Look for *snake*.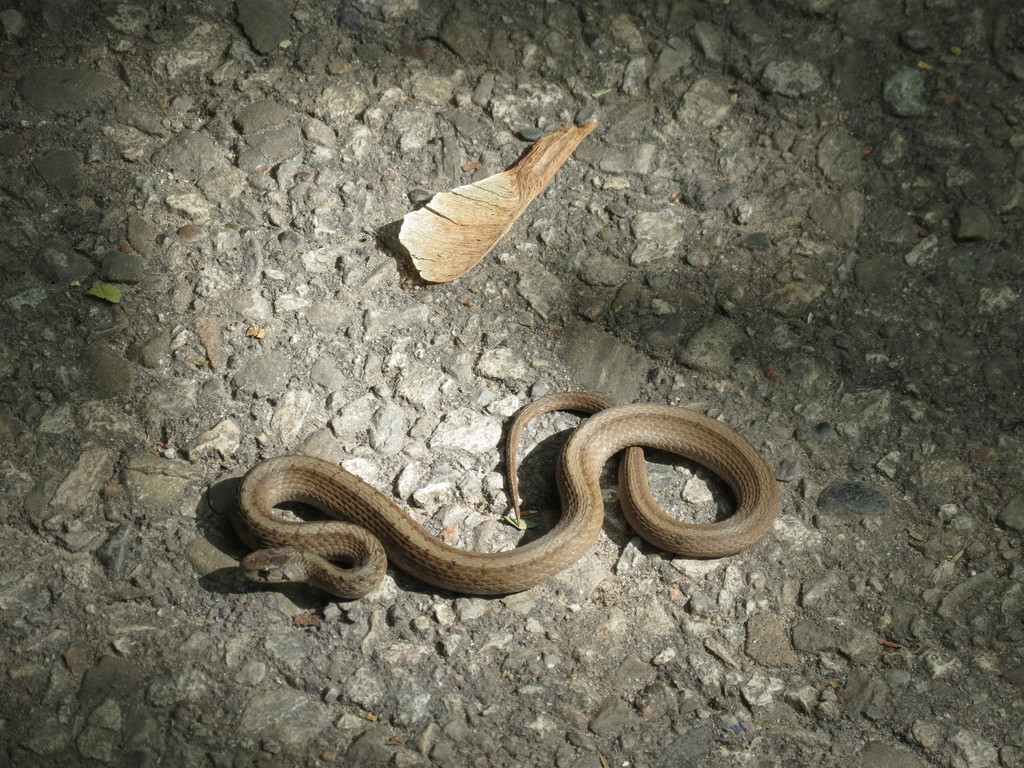
Found: pyautogui.locateOnScreen(241, 390, 781, 598).
